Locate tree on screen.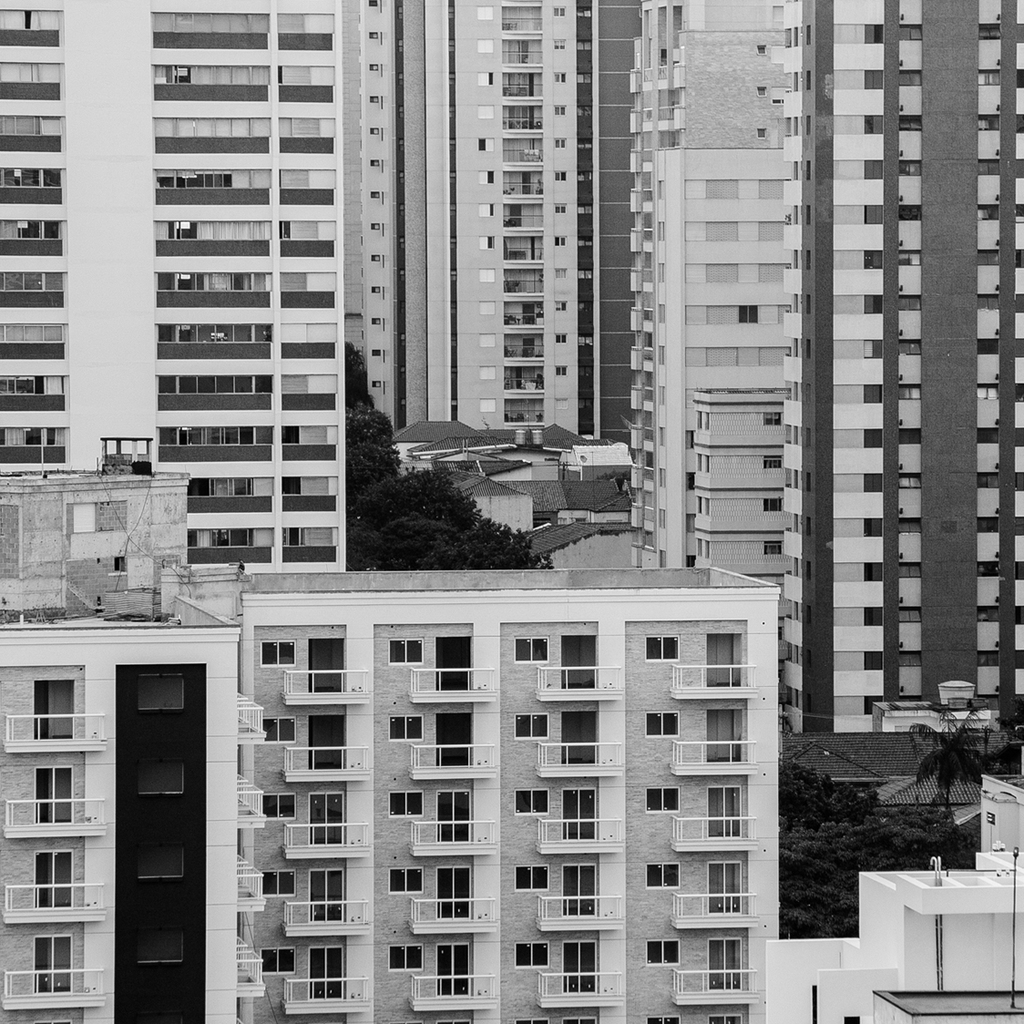
On screen at [772,756,866,835].
